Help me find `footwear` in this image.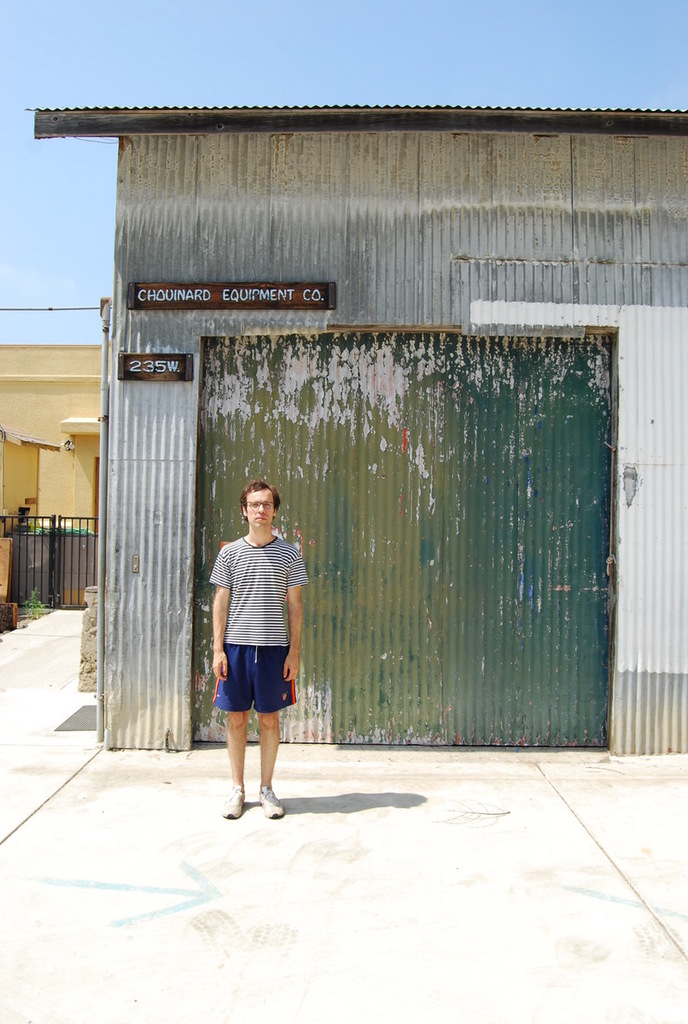
Found it: box(221, 783, 242, 821).
